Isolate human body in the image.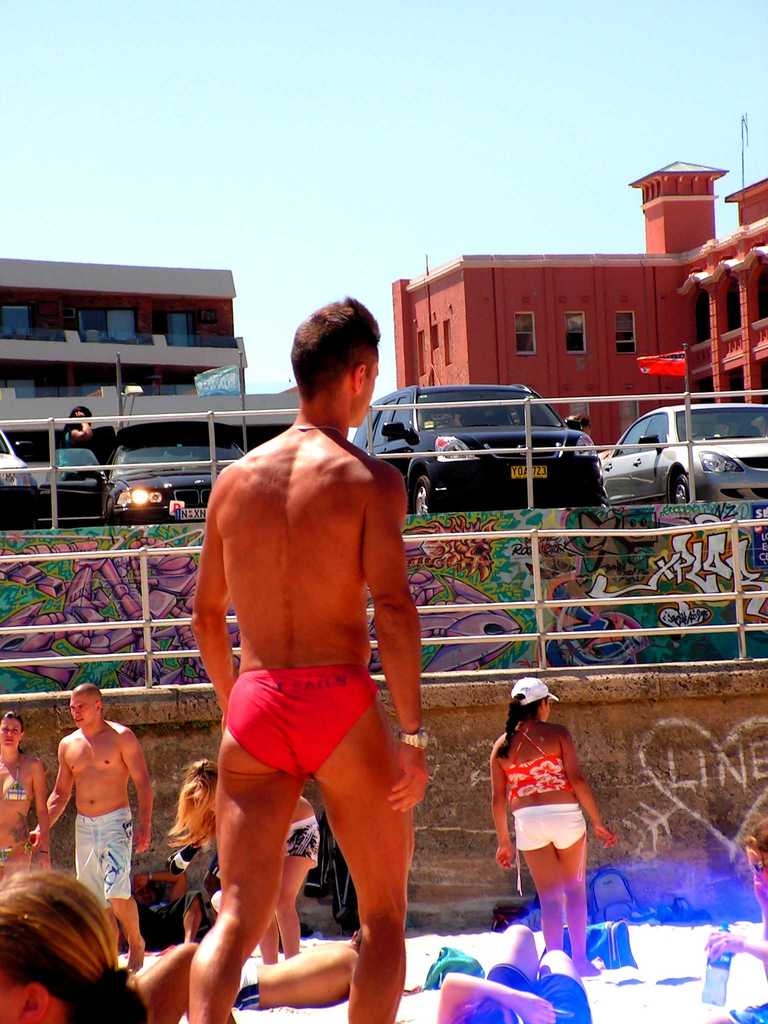
Isolated region: x1=492 y1=722 x2=615 y2=981.
